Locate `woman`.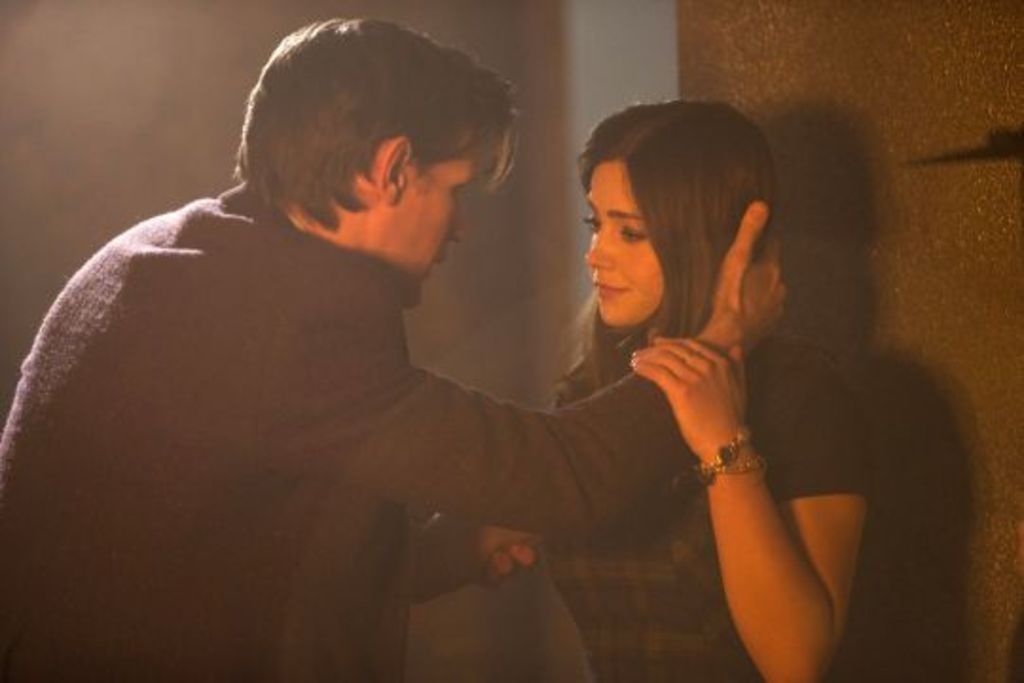
Bounding box: pyautogui.locateOnScreen(281, 74, 878, 682).
